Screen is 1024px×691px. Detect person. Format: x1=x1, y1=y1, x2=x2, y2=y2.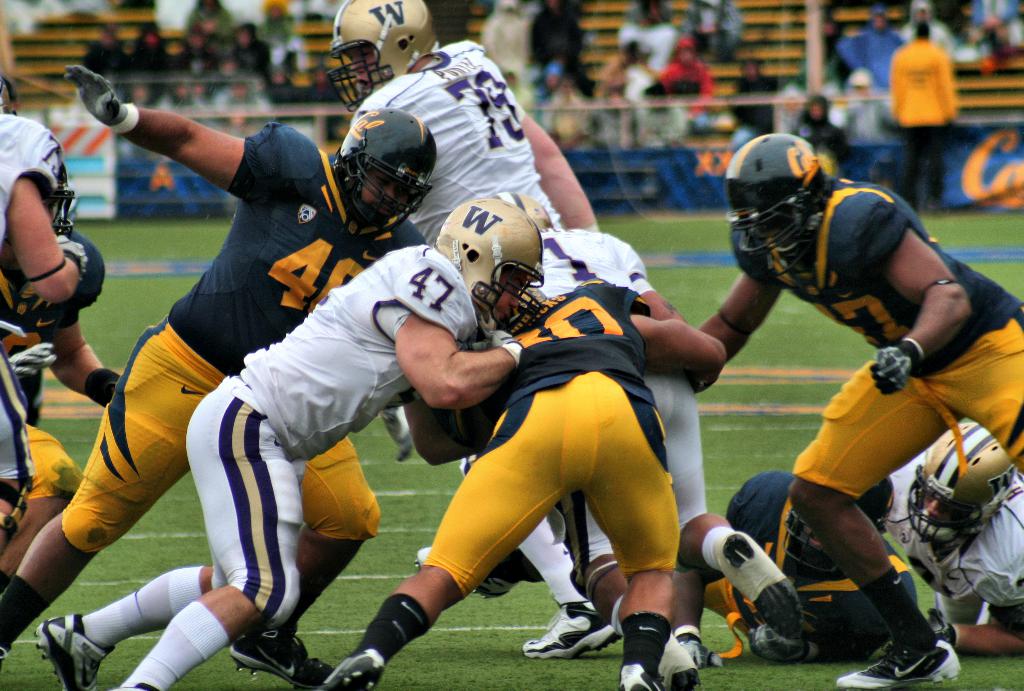
x1=891, y1=3, x2=959, y2=209.
